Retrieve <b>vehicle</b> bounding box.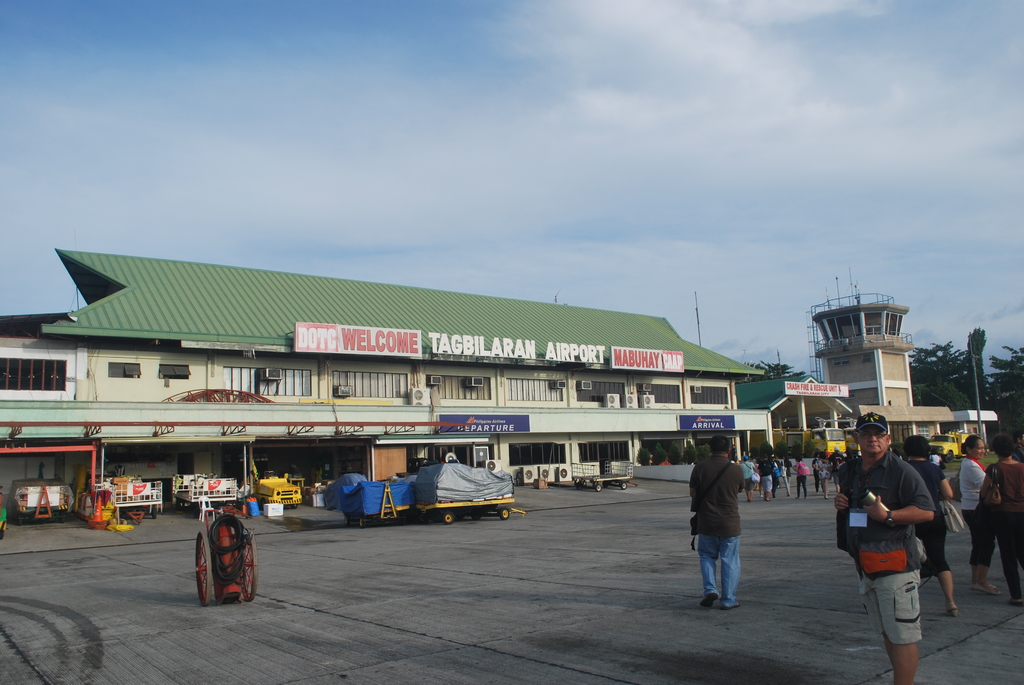
Bounding box: Rect(383, 463, 522, 530).
